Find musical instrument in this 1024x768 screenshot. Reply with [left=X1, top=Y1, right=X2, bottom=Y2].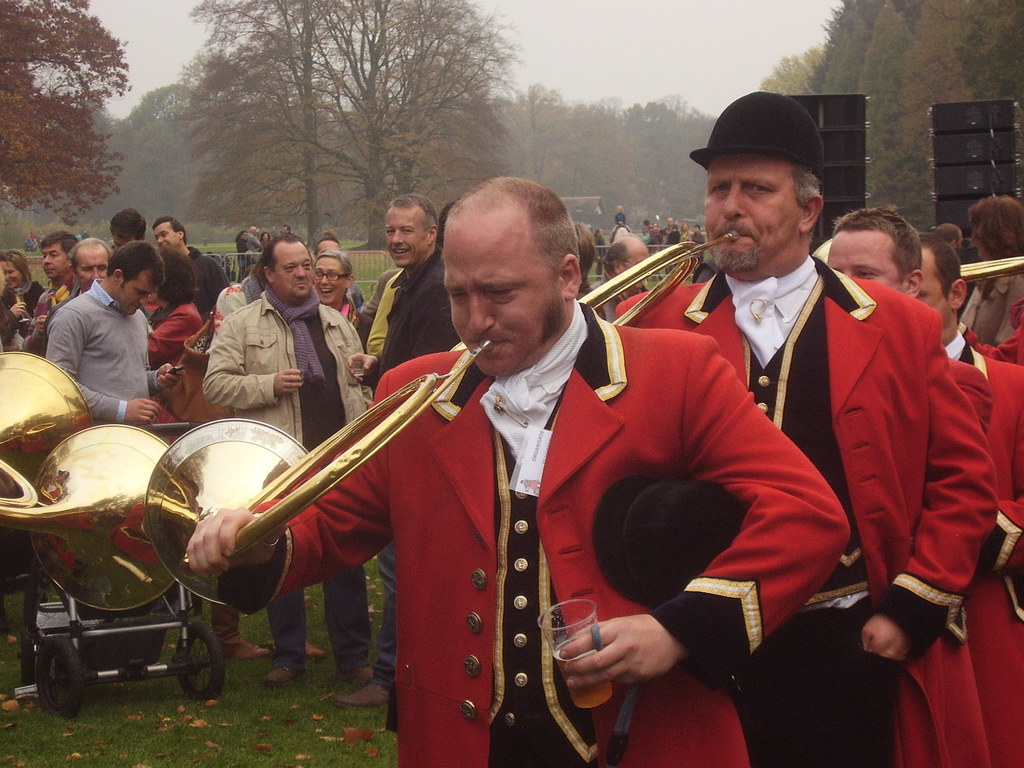
[left=0, top=414, right=175, bottom=611].
